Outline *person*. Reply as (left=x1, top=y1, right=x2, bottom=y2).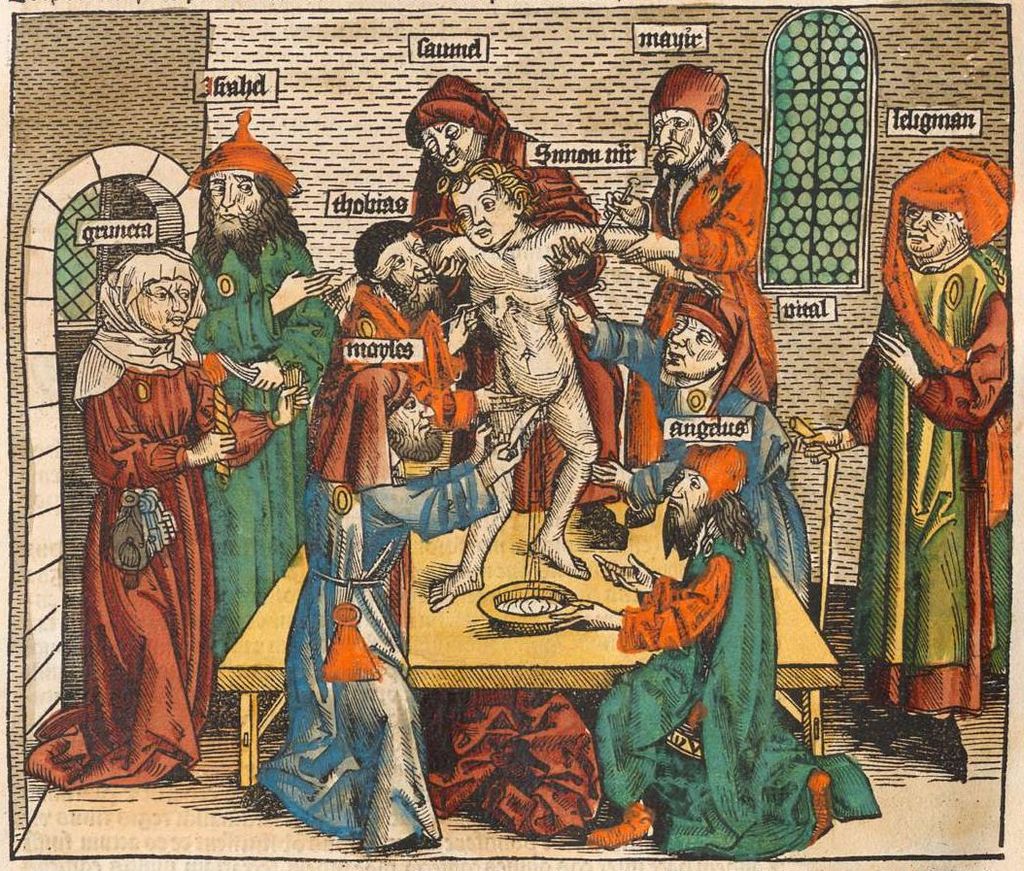
(left=309, top=208, right=528, bottom=486).
